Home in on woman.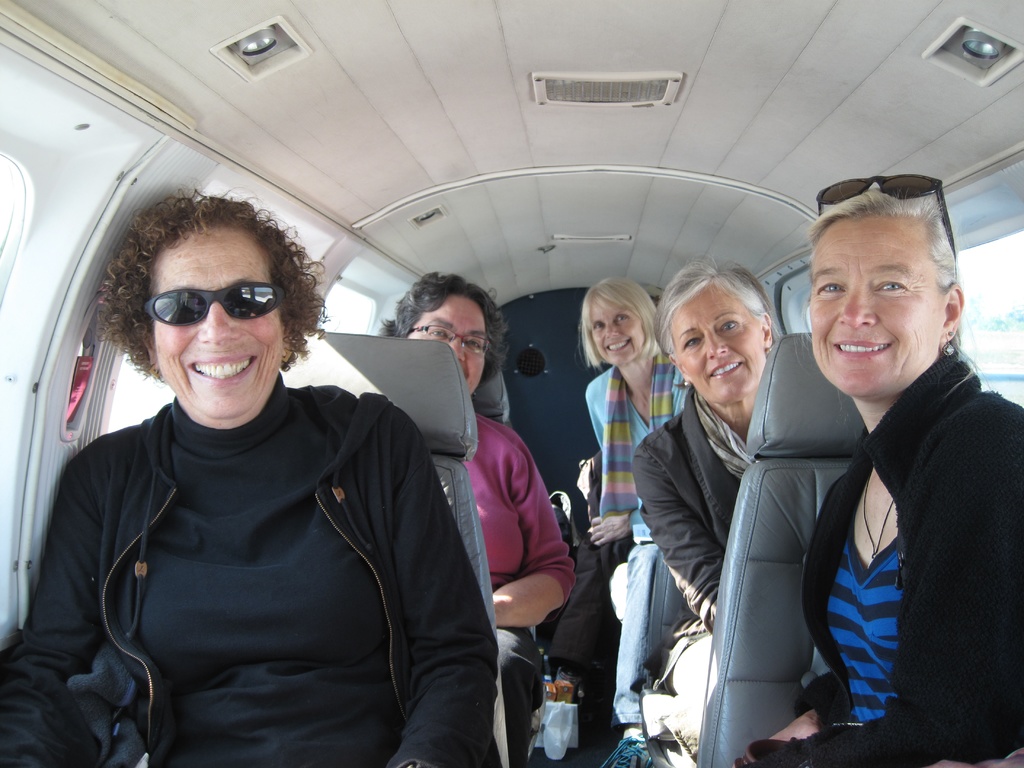
Homed in at detection(584, 276, 696, 767).
